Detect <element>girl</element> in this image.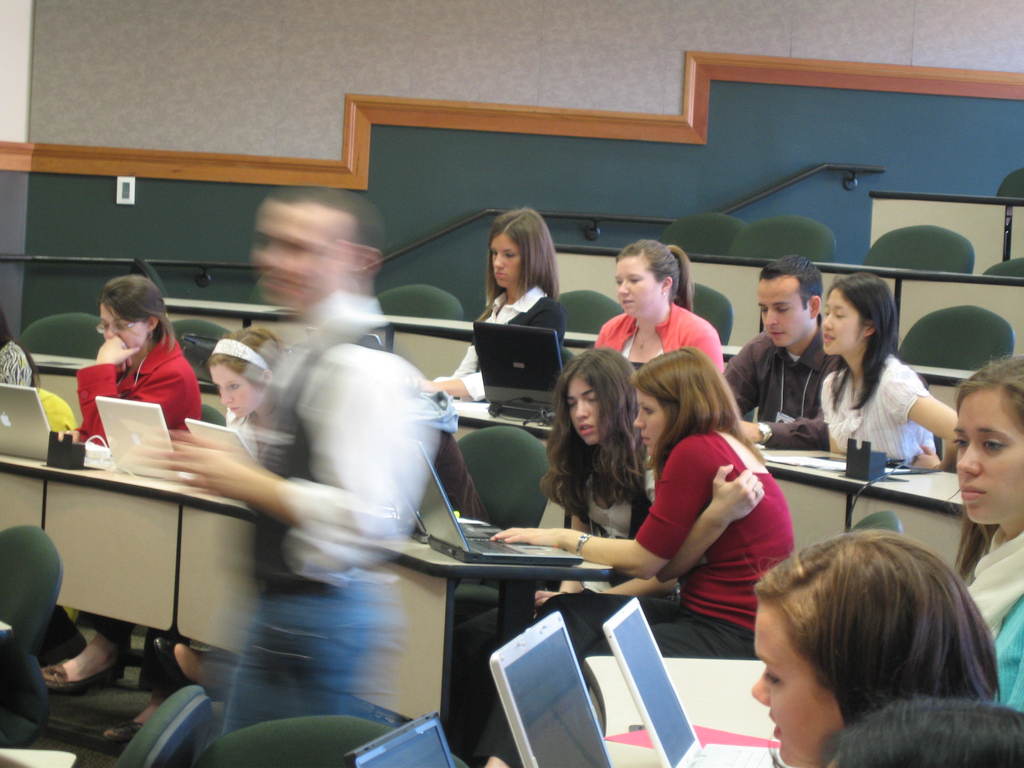
Detection: {"left": 482, "top": 346, "right": 793, "bottom": 767}.
